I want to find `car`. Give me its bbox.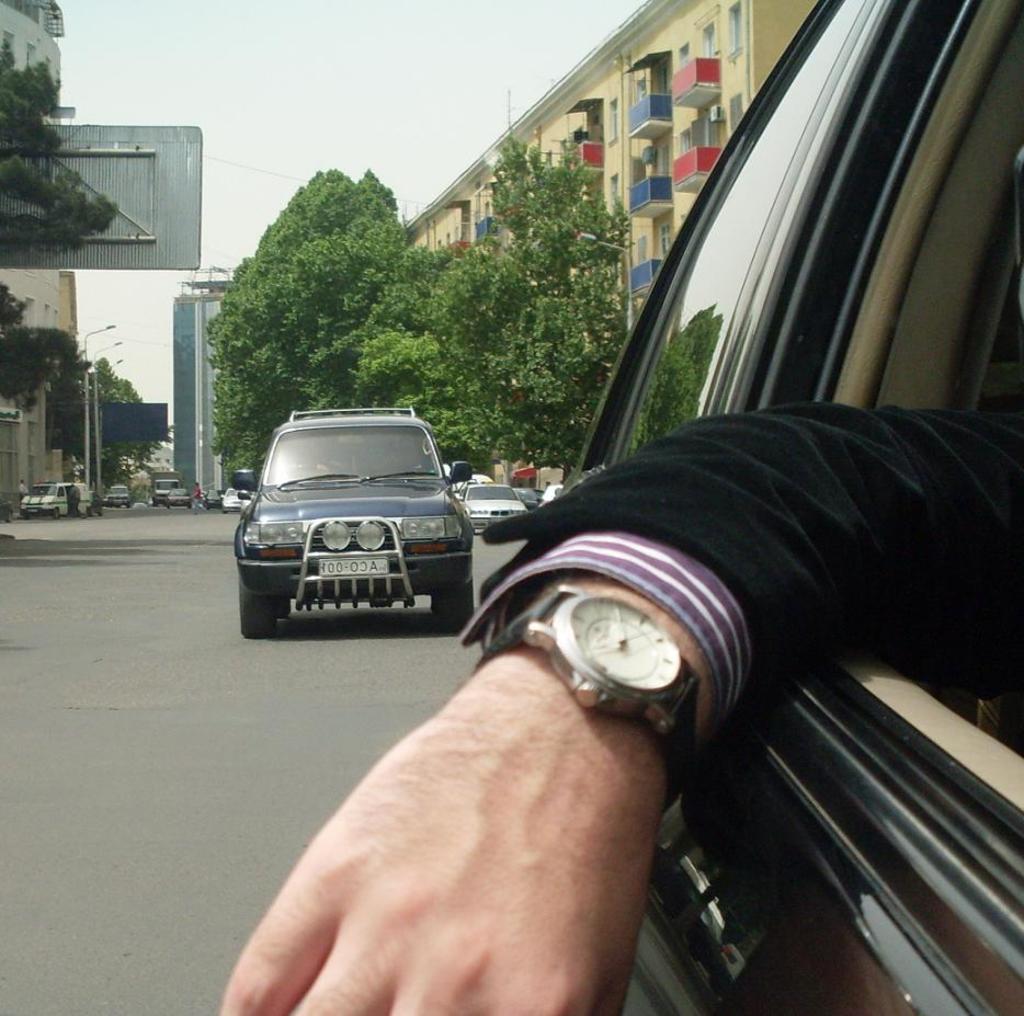
(157, 475, 187, 499).
